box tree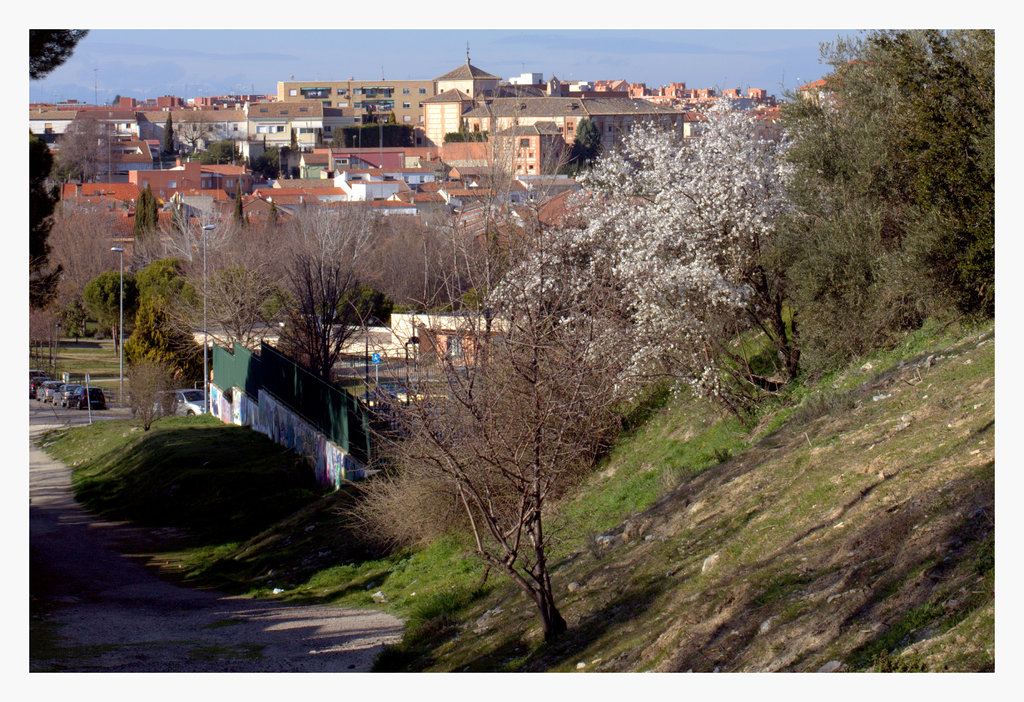
<box>743,28,988,385</box>
